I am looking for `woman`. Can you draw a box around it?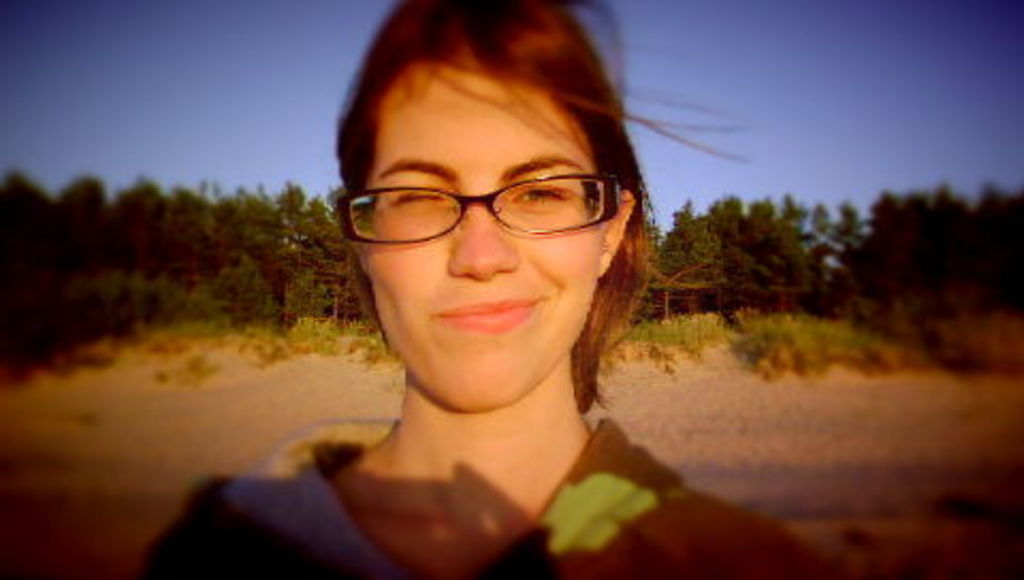
Sure, the bounding box is [x1=134, y1=0, x2=860, y2=578].
